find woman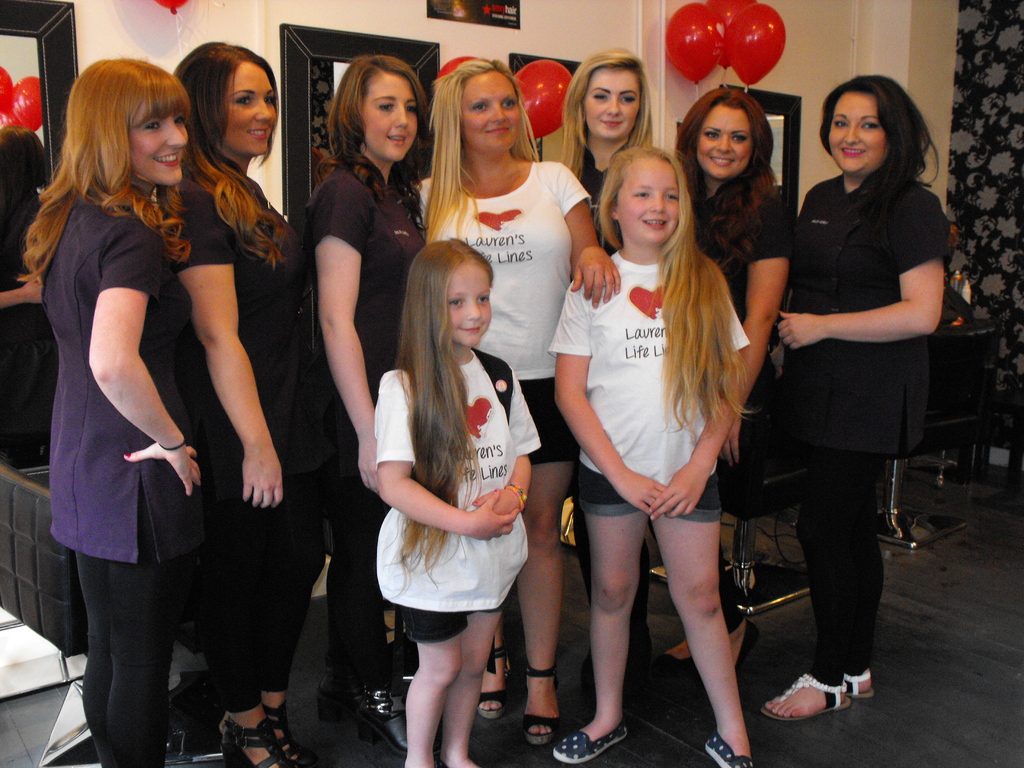
(left=303, top=53, right=439, bottom=767)
